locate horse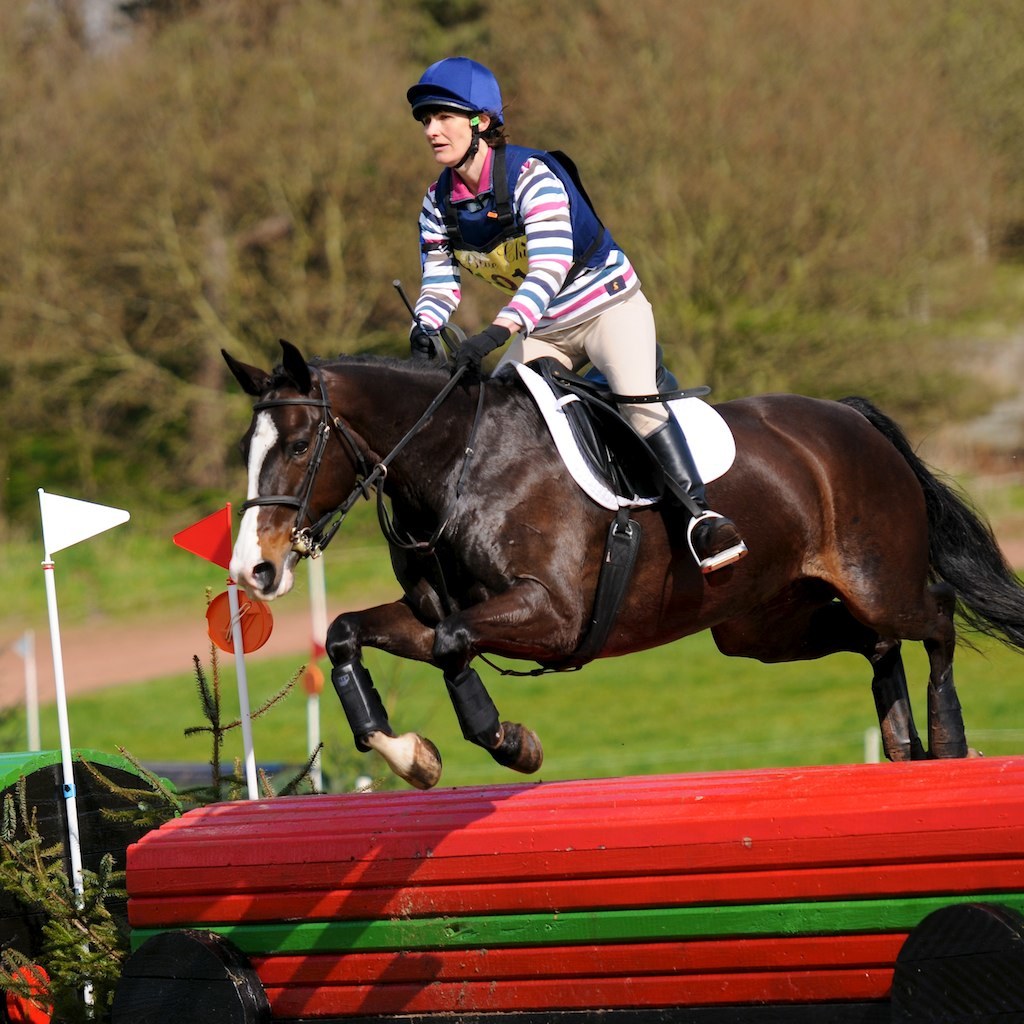
region(222, 335, 1023, 787)
